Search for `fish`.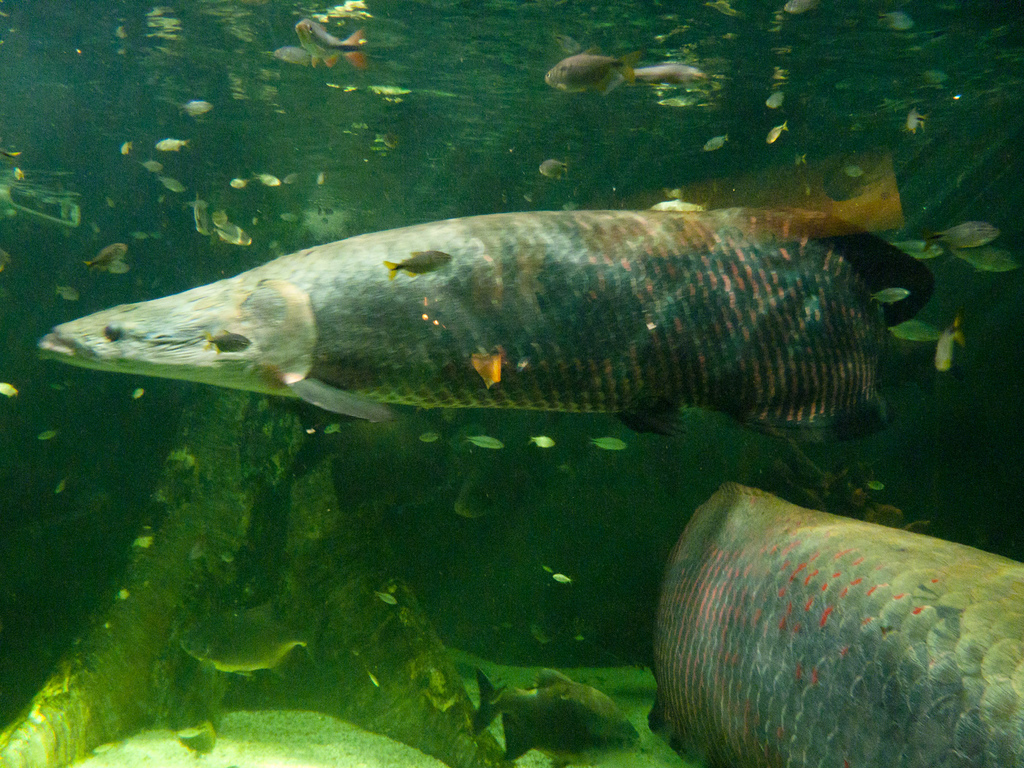
Found at left=954, top=240, right=1023, bottom=277.
